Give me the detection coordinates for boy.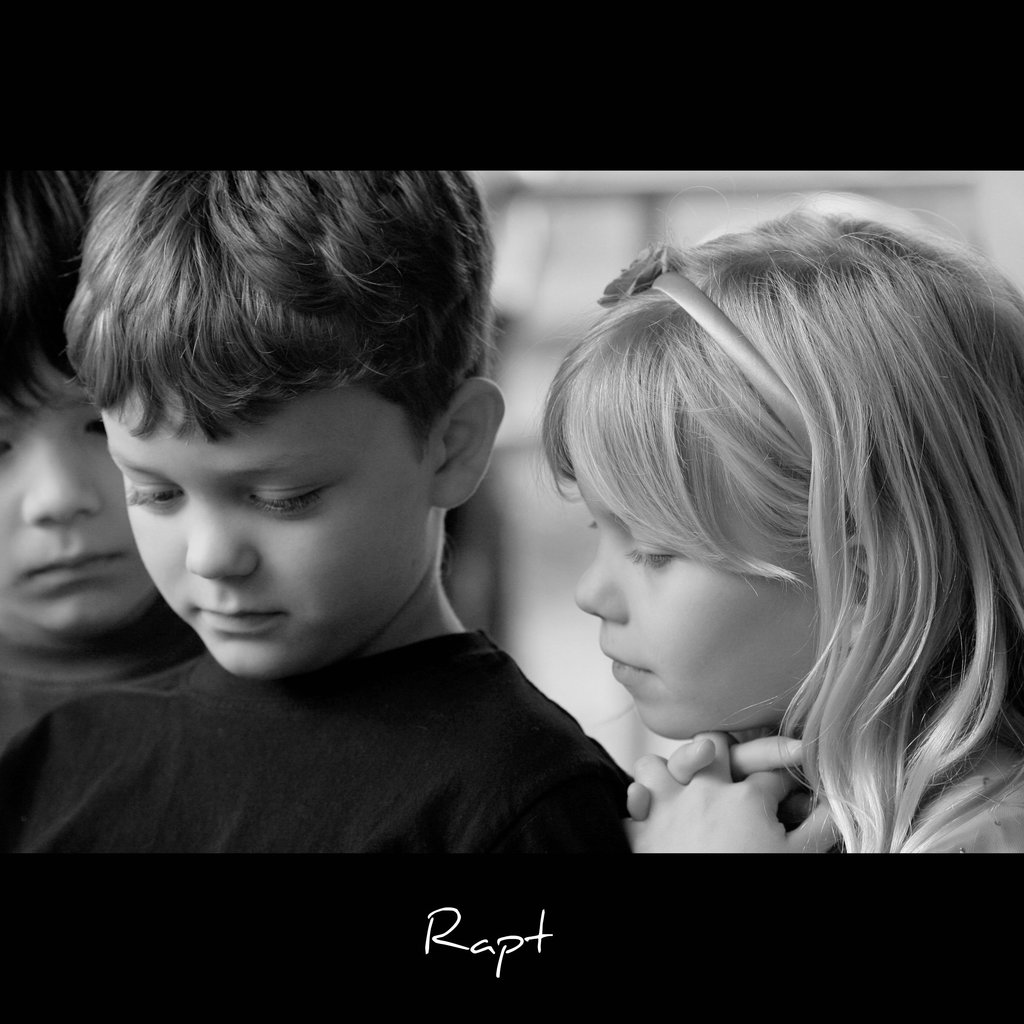
(x1=0, y1=166, x2=220, y2=754).
